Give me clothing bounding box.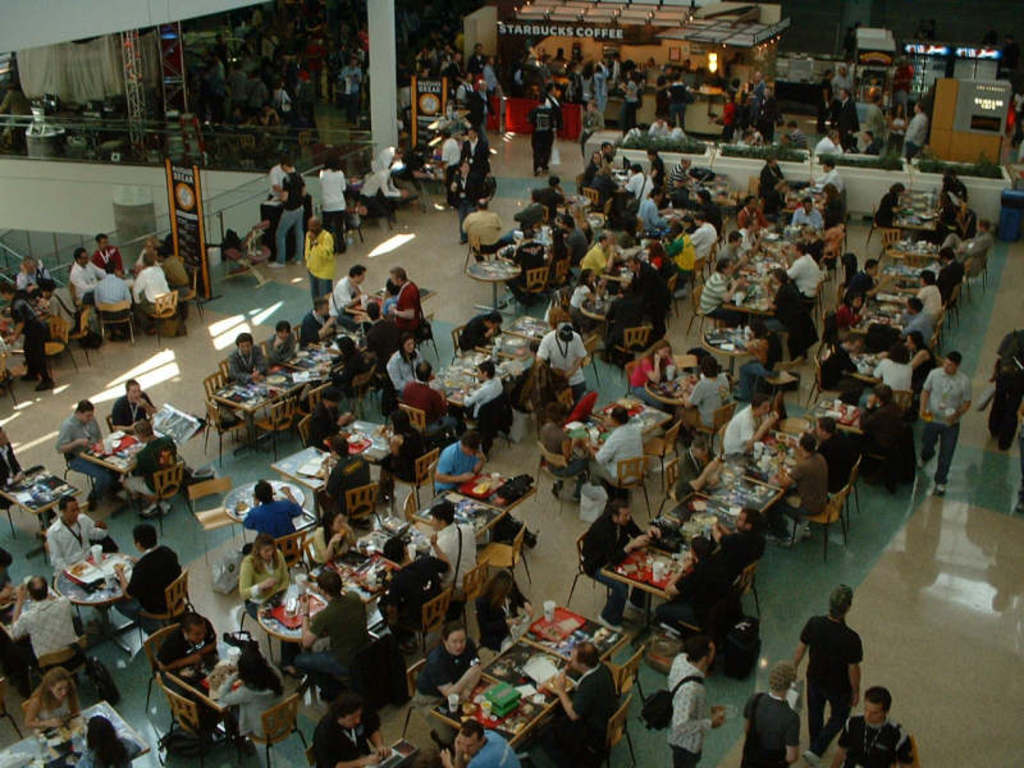
rect(438, 127, 463, 186).
